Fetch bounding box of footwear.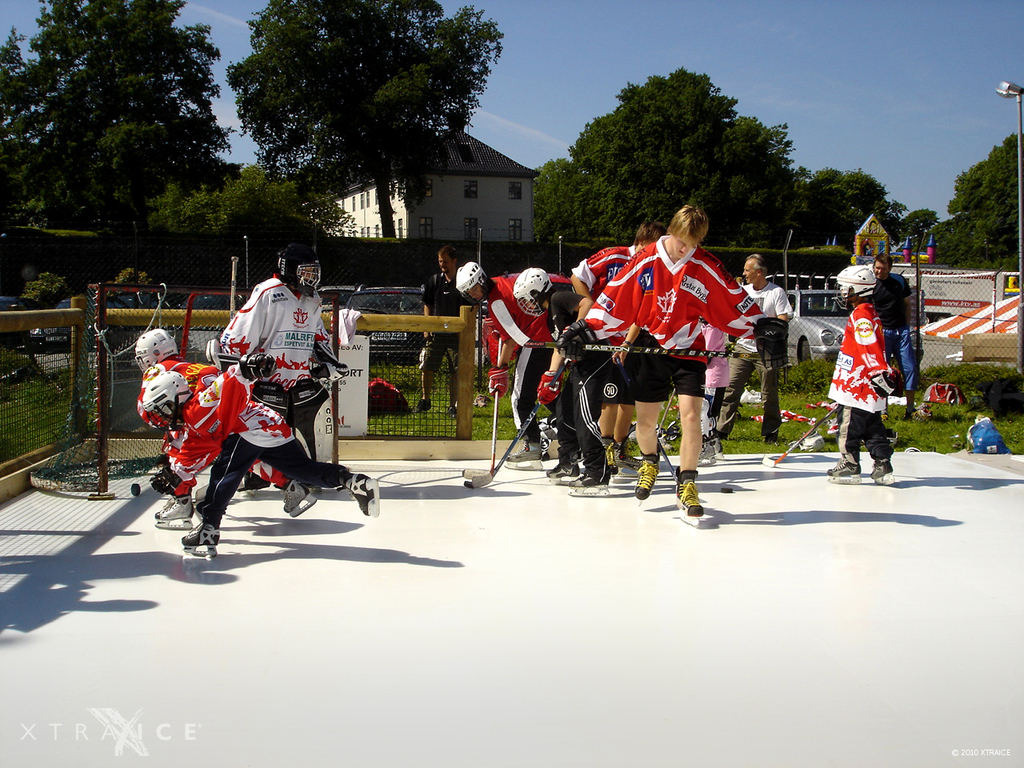
Bbox: (630, 450, 661, 504).
